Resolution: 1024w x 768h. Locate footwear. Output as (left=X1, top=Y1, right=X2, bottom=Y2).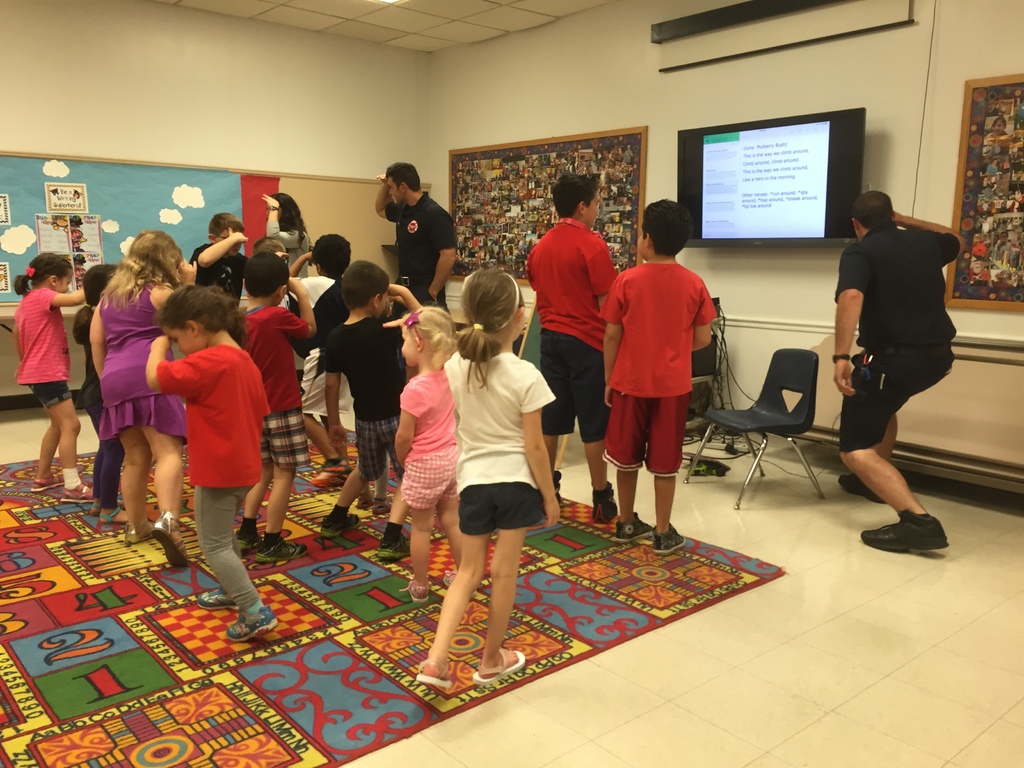
(left=374, top=536, right=410, bottom=561).
